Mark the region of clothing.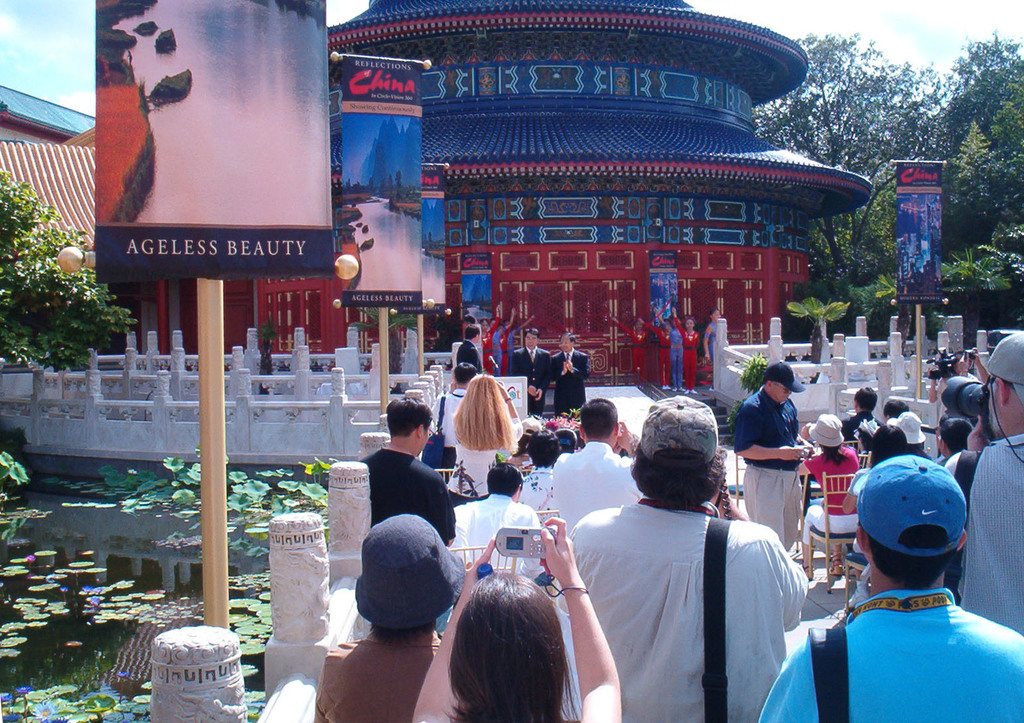
Region: box(456, 341, 480, 373).
